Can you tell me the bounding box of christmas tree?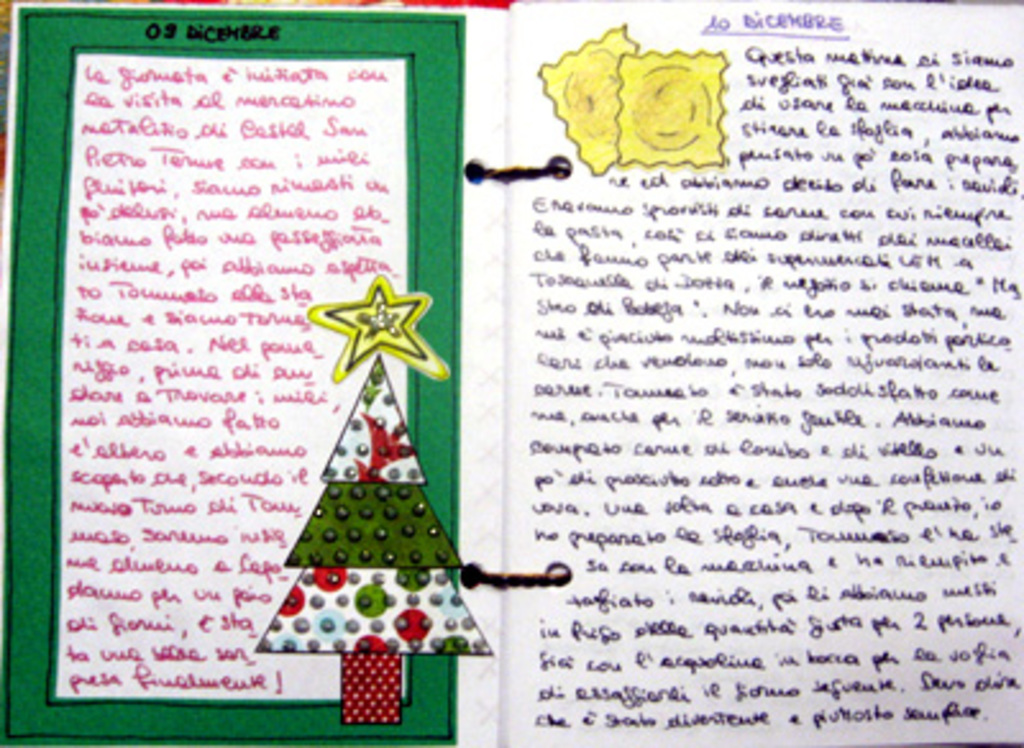
[left=236, top=246, right=522, bottom=707].
